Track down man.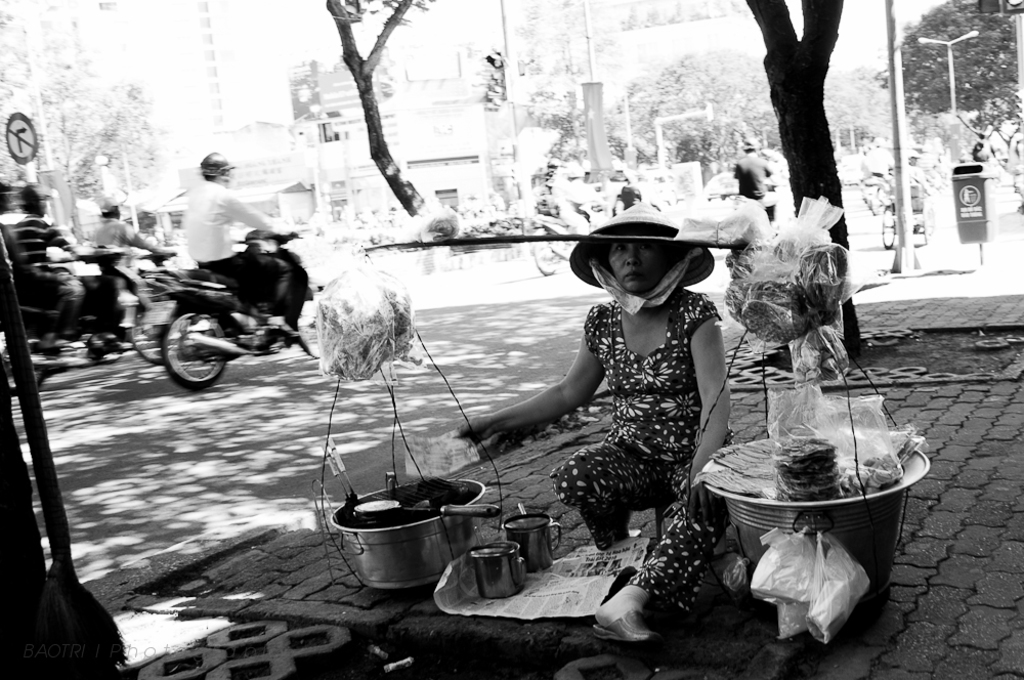
Tracked to x1=733, y1=135, x2=771, y2=207.
